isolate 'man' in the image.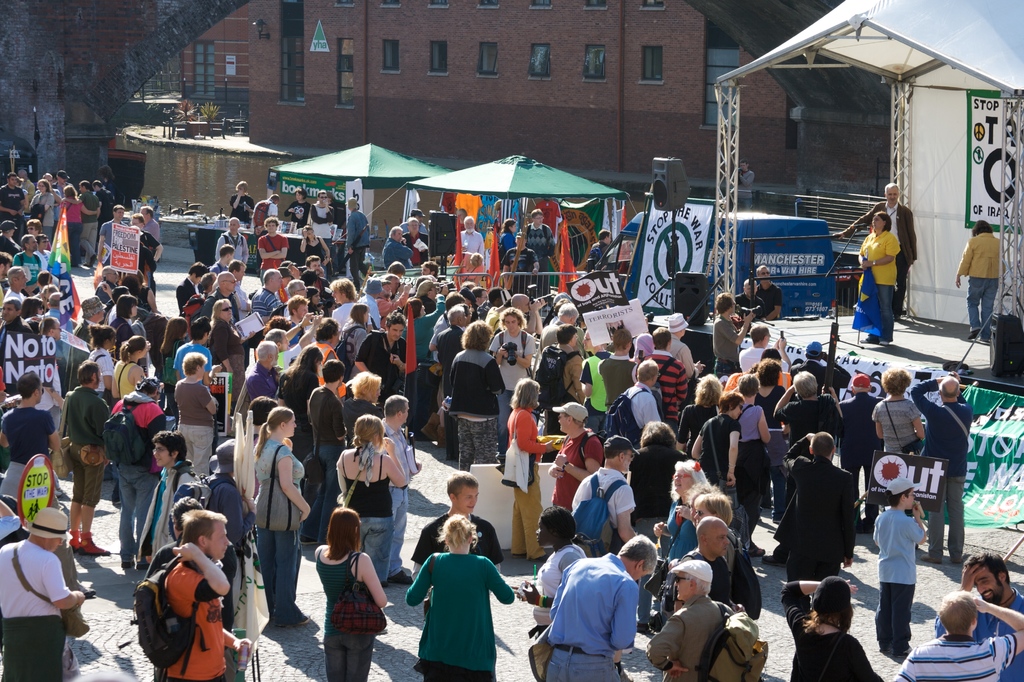
Isolated region: crop(100, 203, 132, 261).
